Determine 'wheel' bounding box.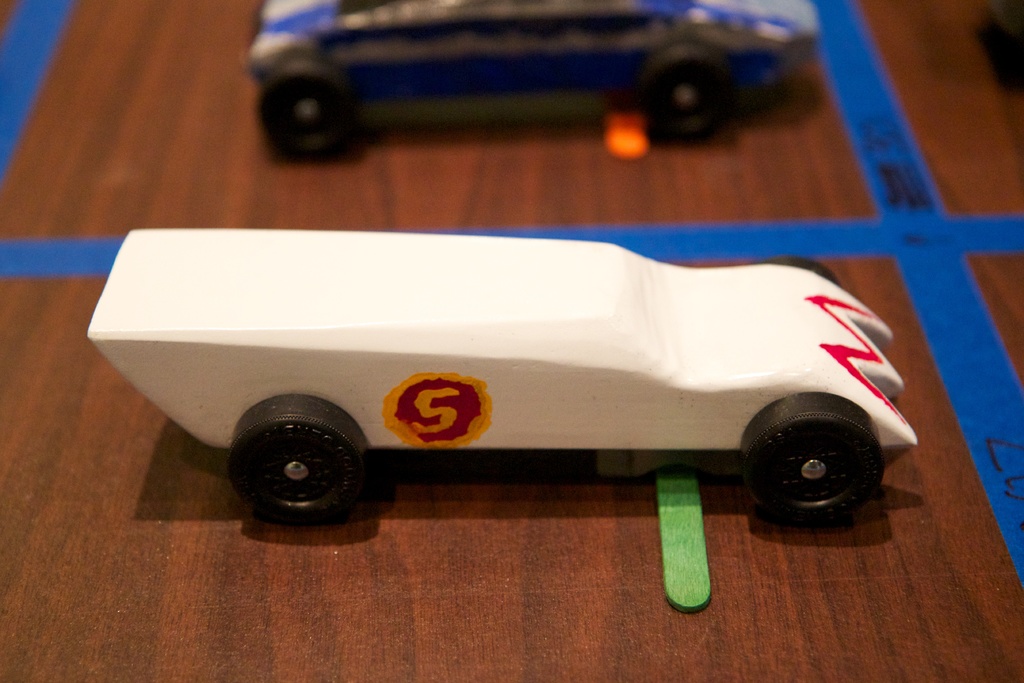
Determined: {"x1": 254, "y1": 54, "x2": 353, "y2": 147}.
